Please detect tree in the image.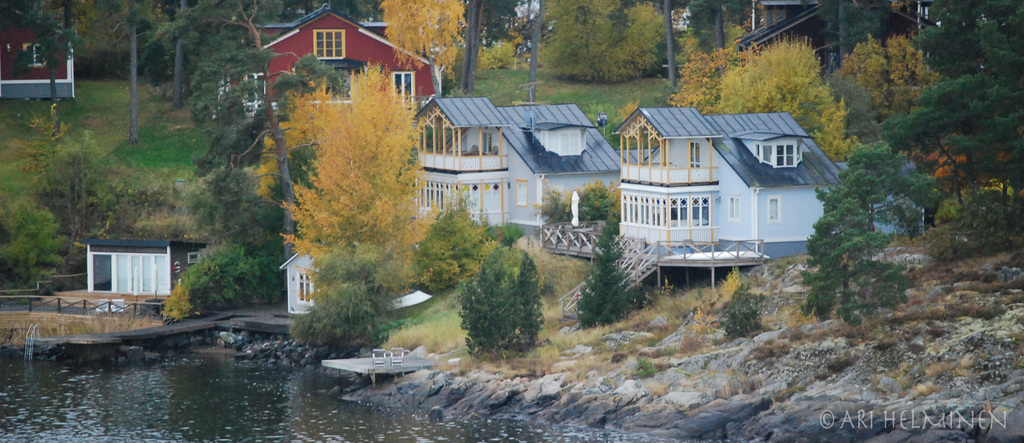
x1=573, y1=209, x2=632, y2=327.
